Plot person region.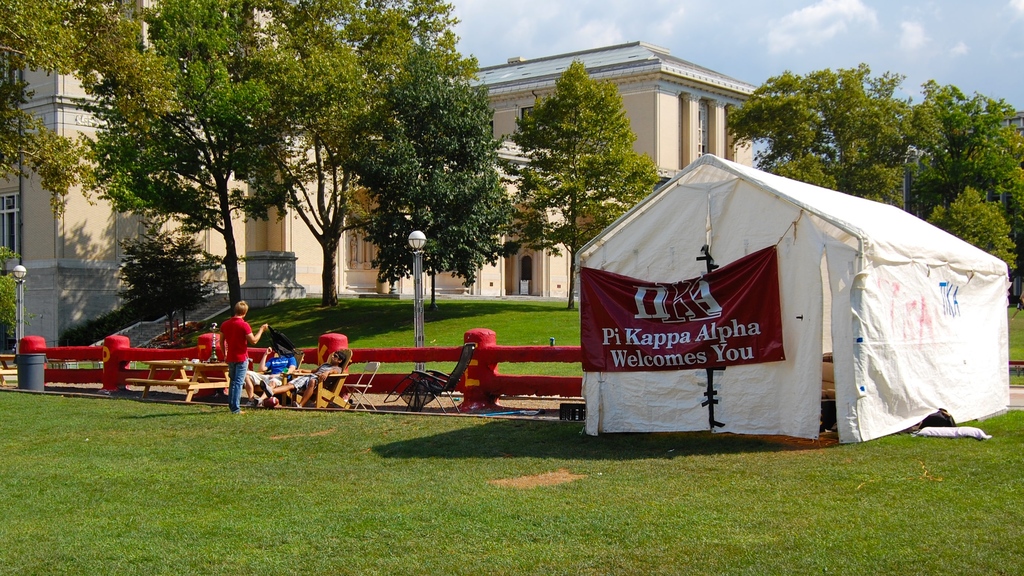
Plotted at (left=220, top=301, right=270, bottom=415).
